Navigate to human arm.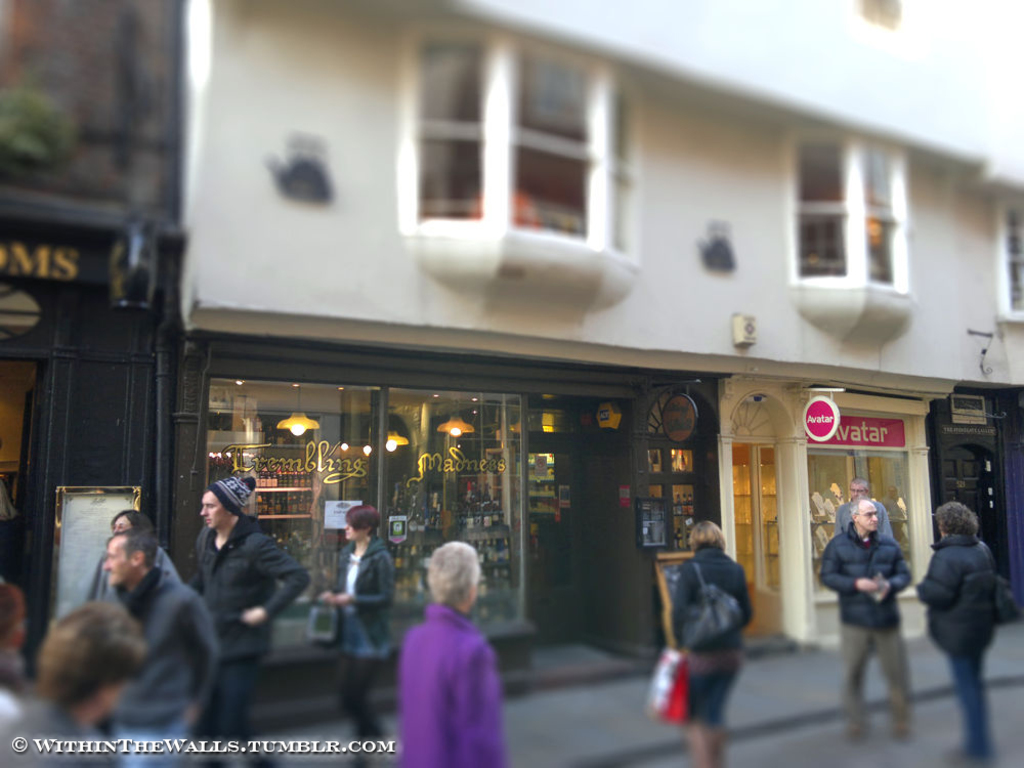
Navigation target: 820,537,876,596.
